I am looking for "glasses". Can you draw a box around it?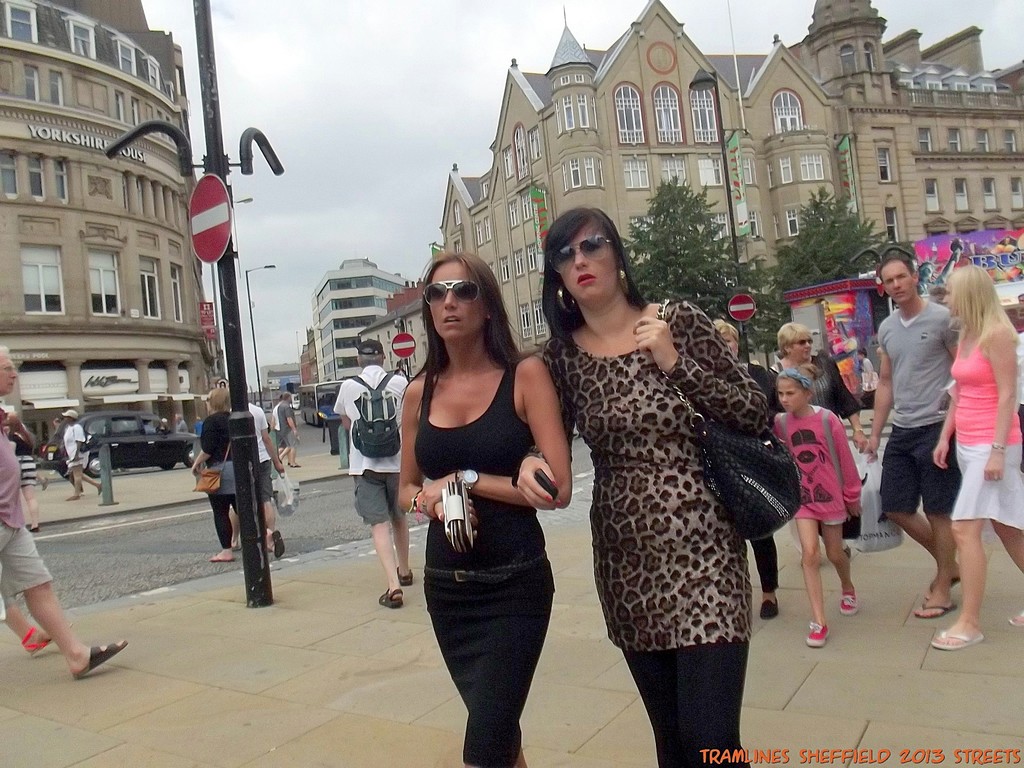
Sure, the bounding box is {"x1": 543, "y1": 230, "x2": 614, "y2": 273}.
